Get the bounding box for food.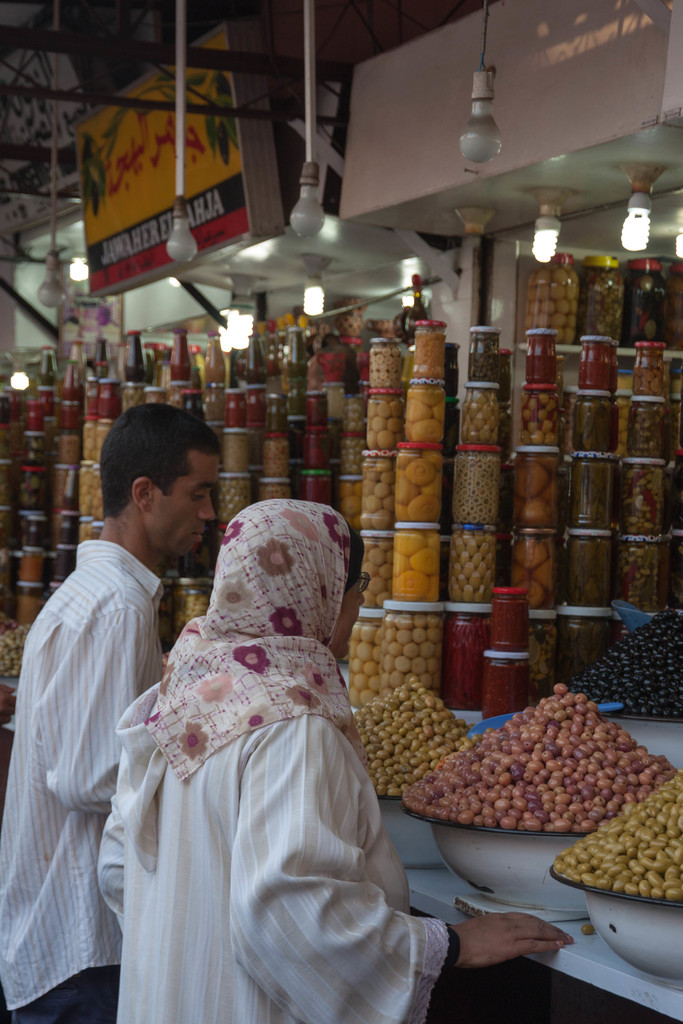
bbox=[579, 269, 621, 344].
